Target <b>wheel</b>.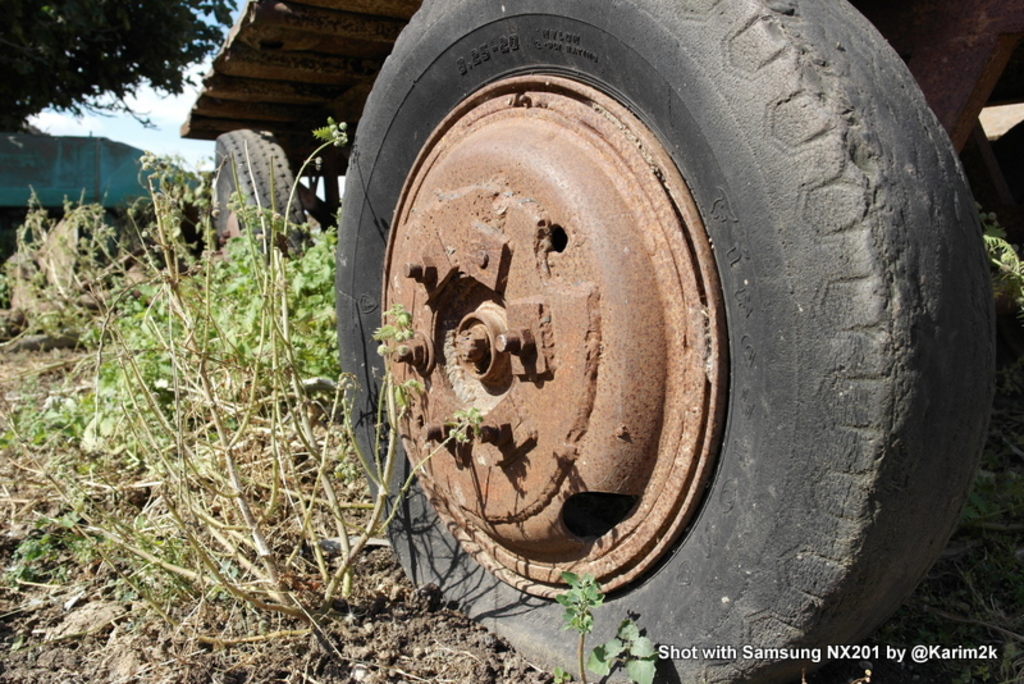
Target region: {"left": 207, "top": 133, "right": 314, "bottom": 269}.
